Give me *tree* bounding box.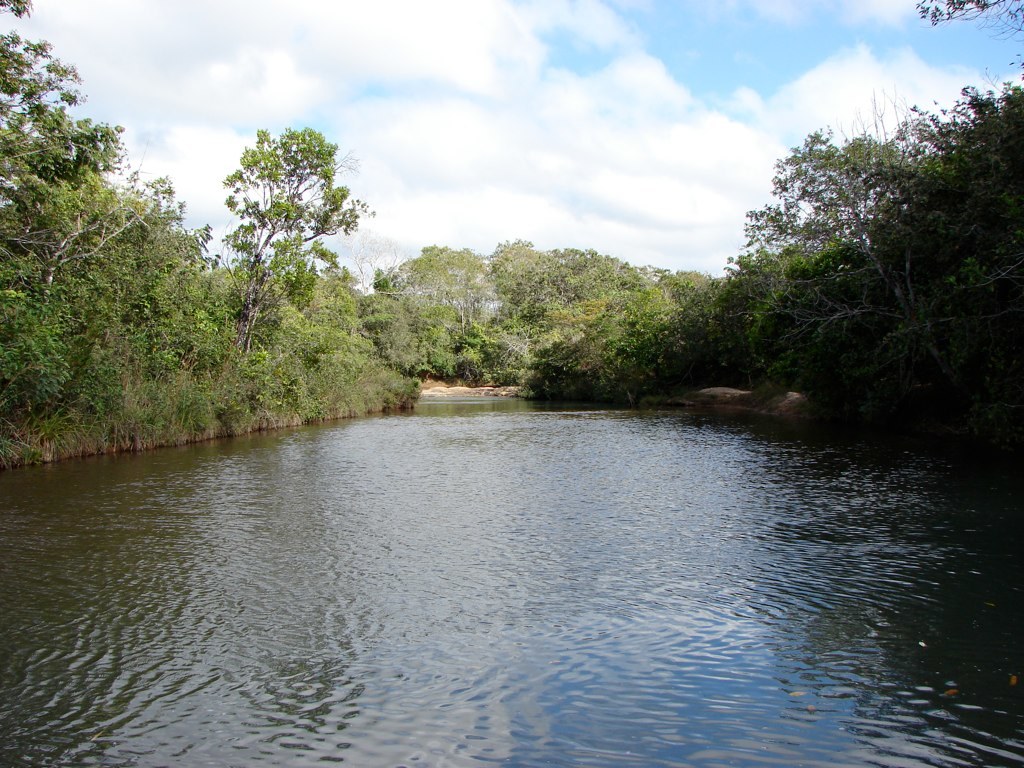
<bbox>207, 100, 359, 396</bbox>.
